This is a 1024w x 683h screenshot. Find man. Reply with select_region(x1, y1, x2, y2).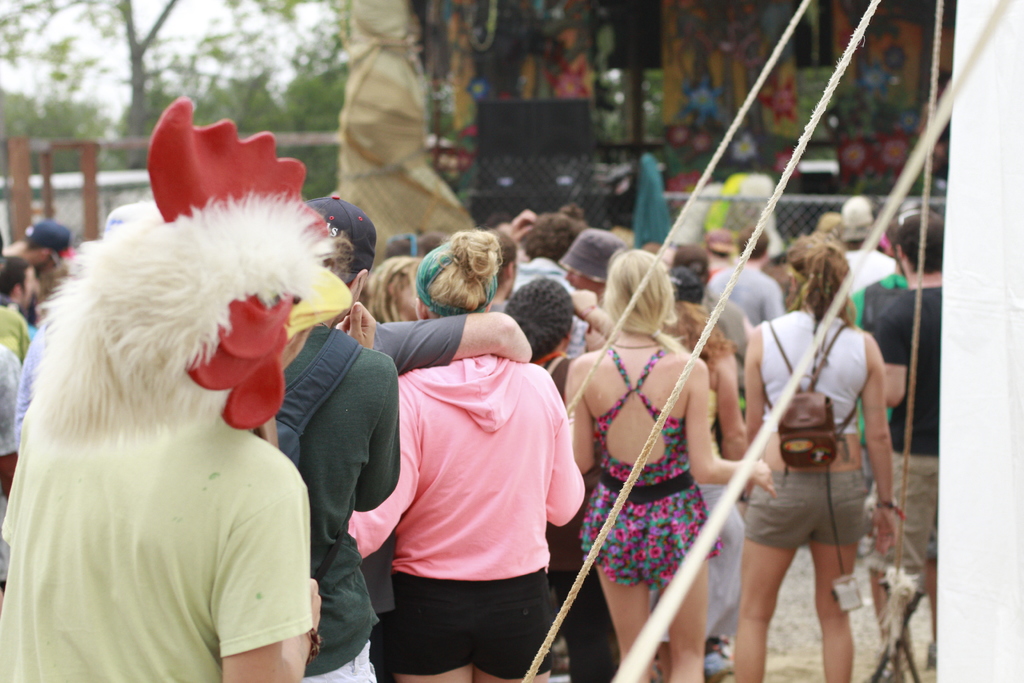
select_region(561, 228, 644, 300).
